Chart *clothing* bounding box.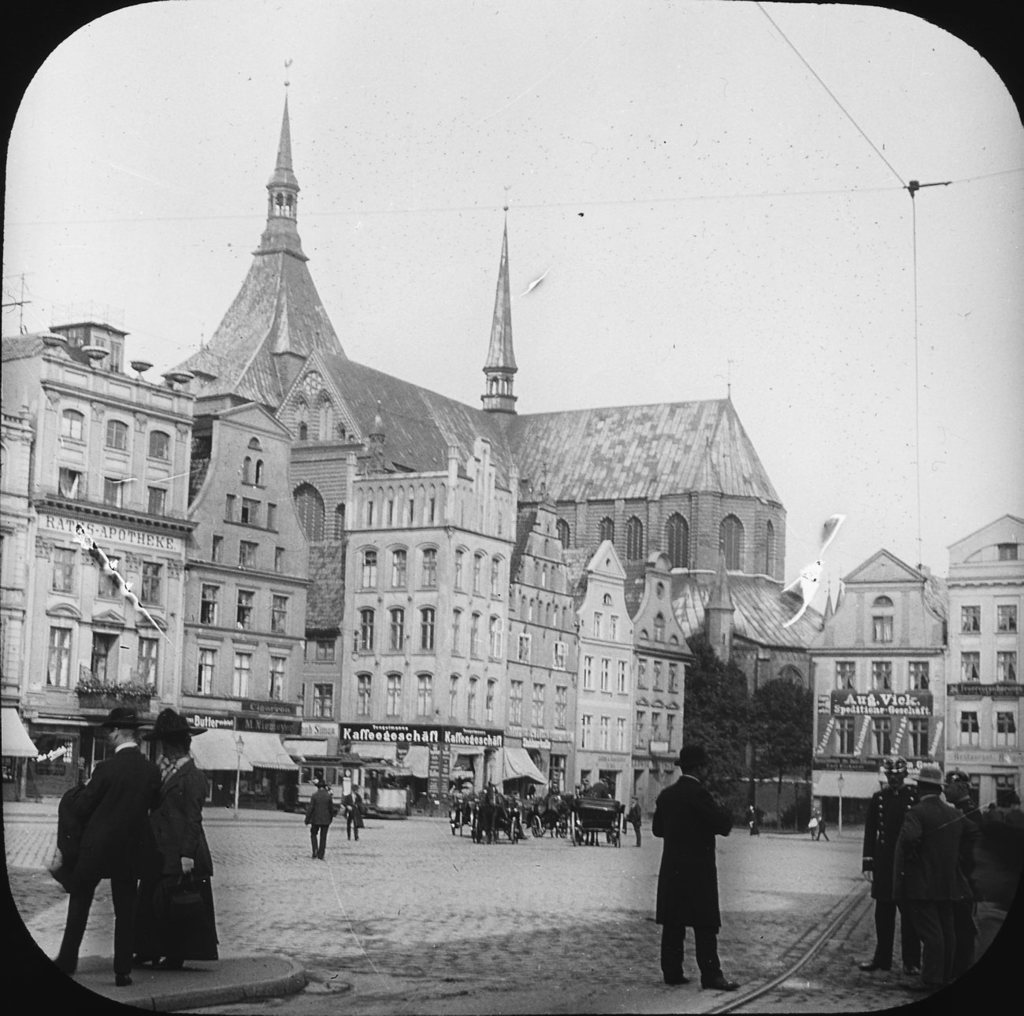
Charted: bbox=[880, 789, 972, 986].
